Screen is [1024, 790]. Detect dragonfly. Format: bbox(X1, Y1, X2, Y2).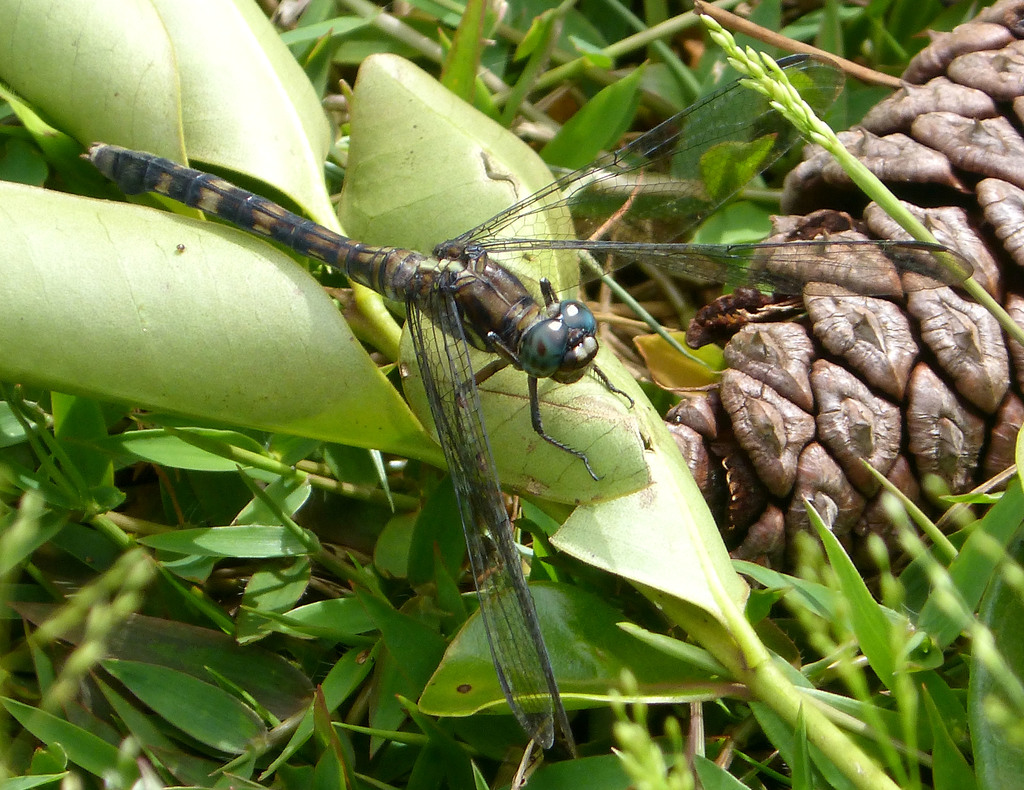
bbox(77, 54, 978, 741).
